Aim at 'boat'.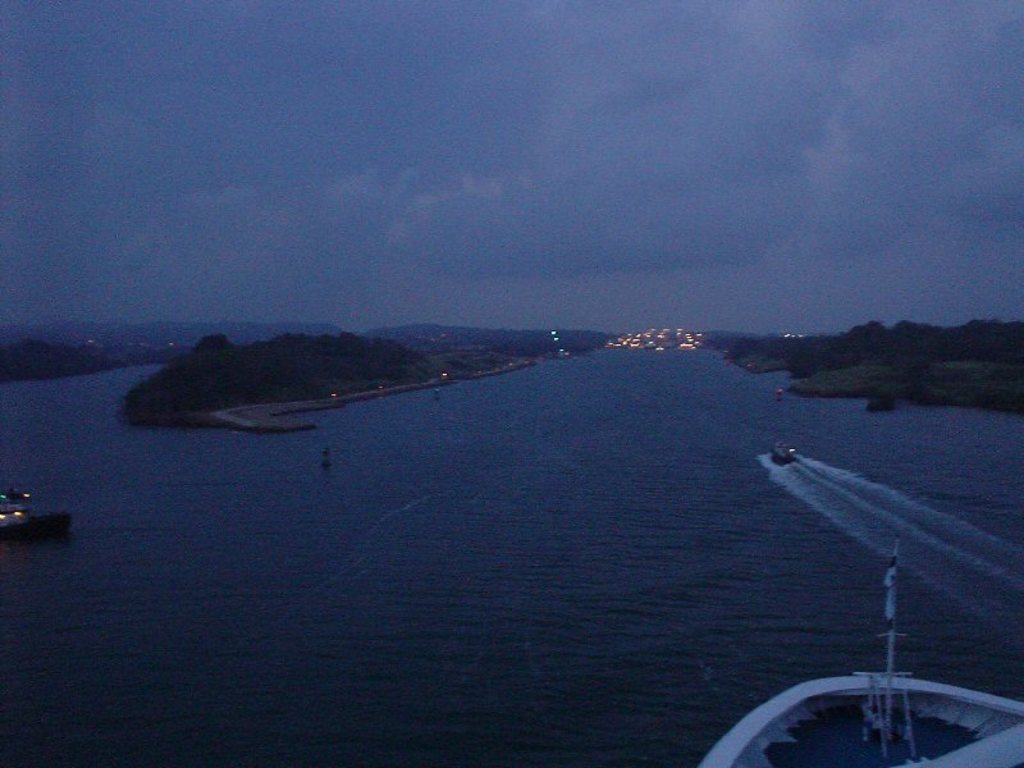
Aimed at (771, 439, 800, 465).
